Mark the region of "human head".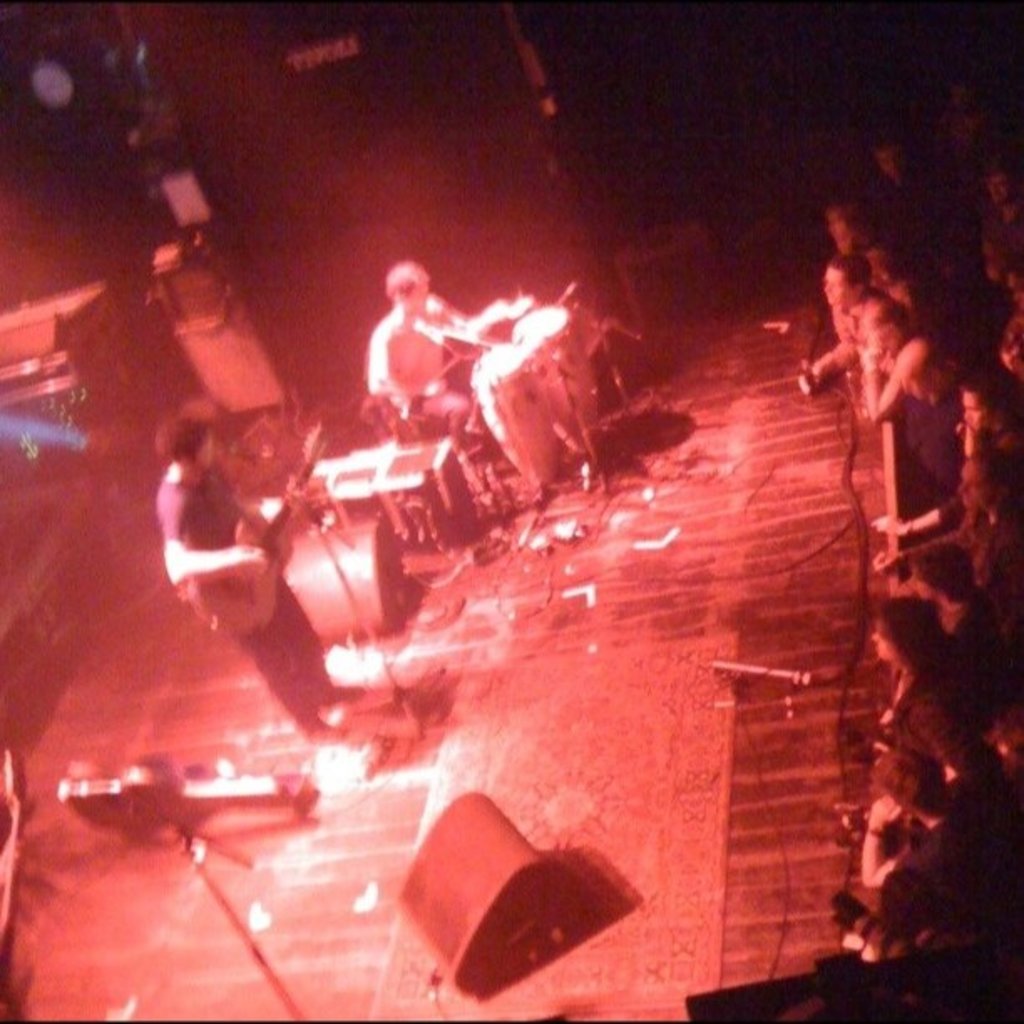
Region: l=868, t=136, r=907, b=182.
